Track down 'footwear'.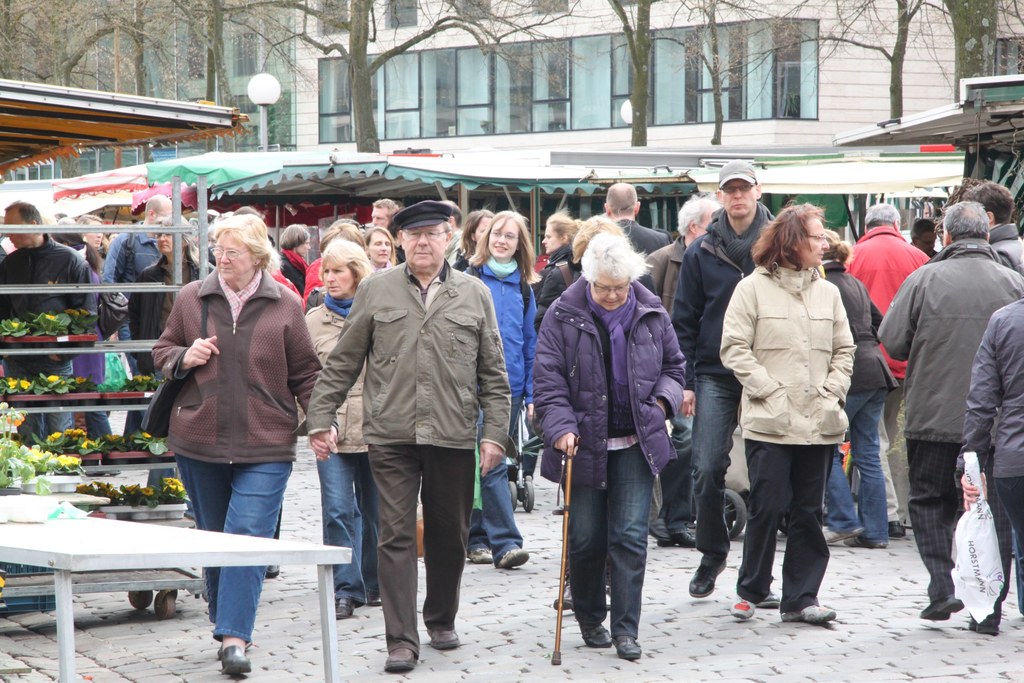
Tracked to <bbox>886, 509, 910, 531</bbox>.
